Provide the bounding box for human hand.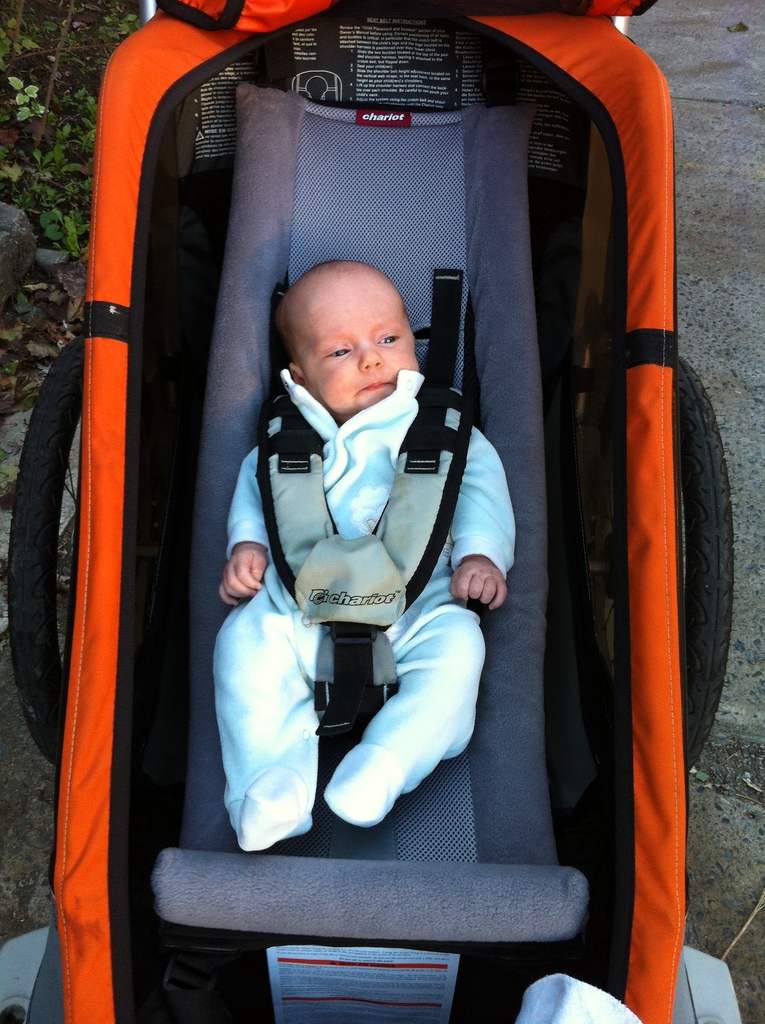
locate(446, 541, 516, 621).
